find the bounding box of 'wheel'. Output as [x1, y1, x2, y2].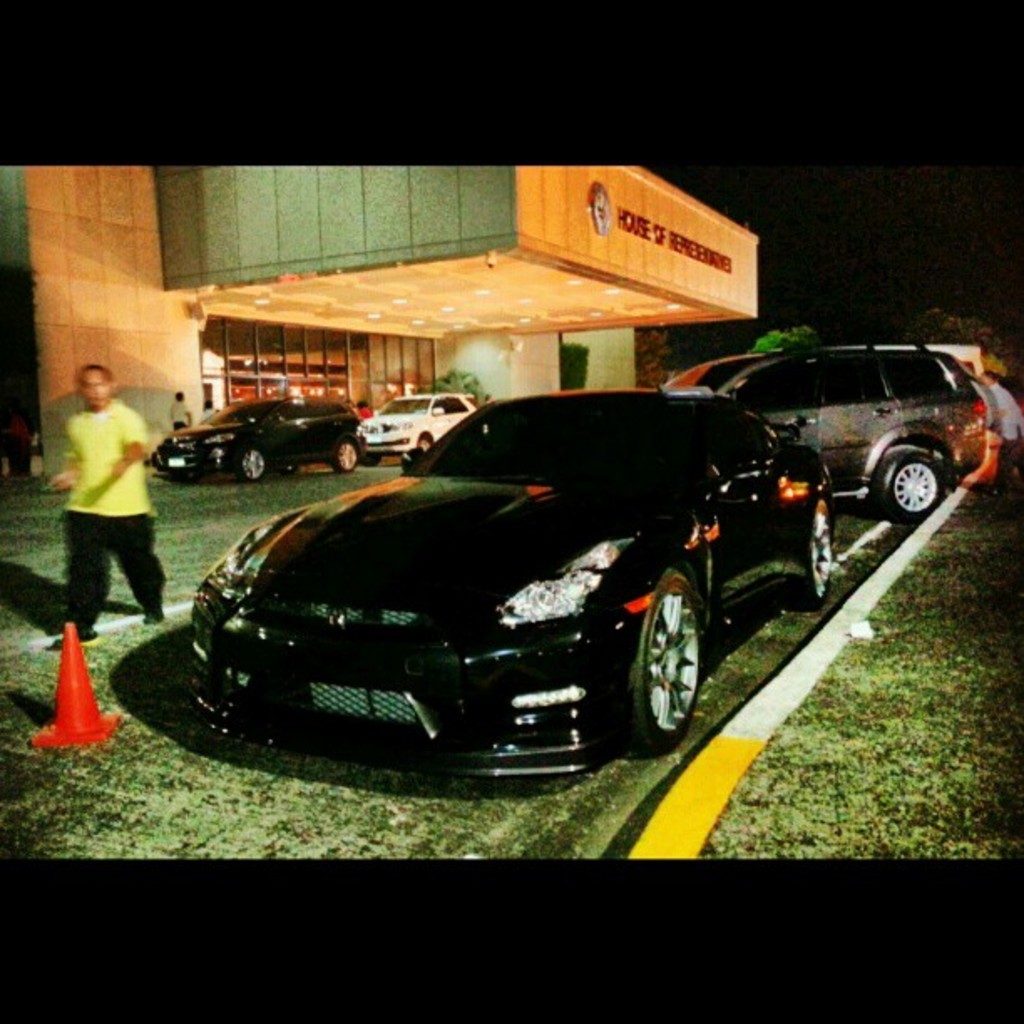
[872, 465, 965, 512].
